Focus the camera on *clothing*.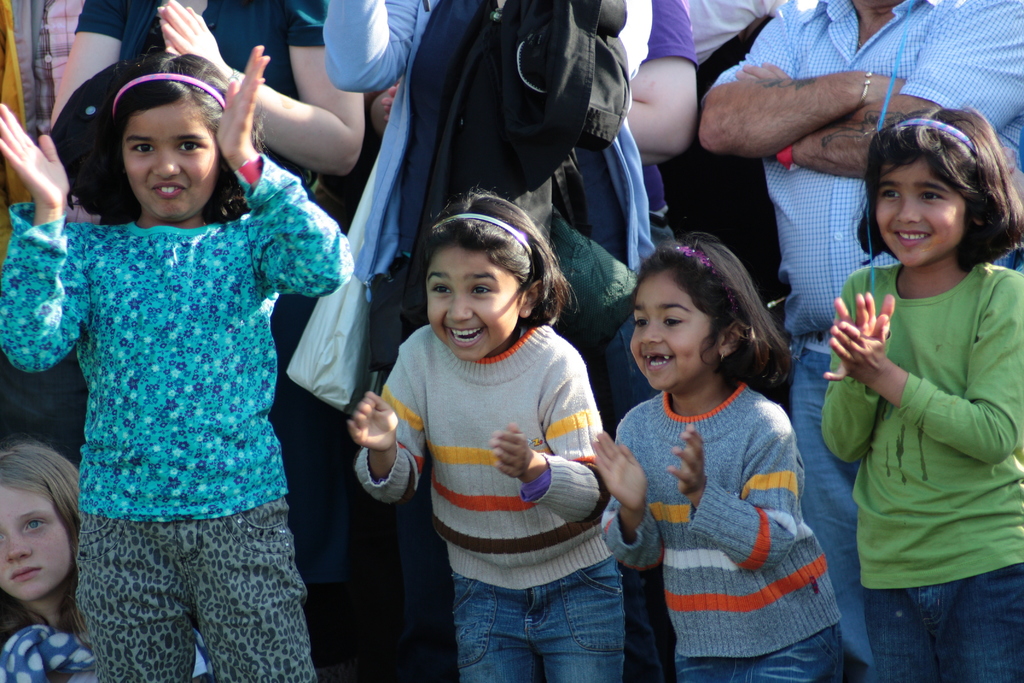
Focus region: (left=716, top=0, right=1023, bottom=324).
